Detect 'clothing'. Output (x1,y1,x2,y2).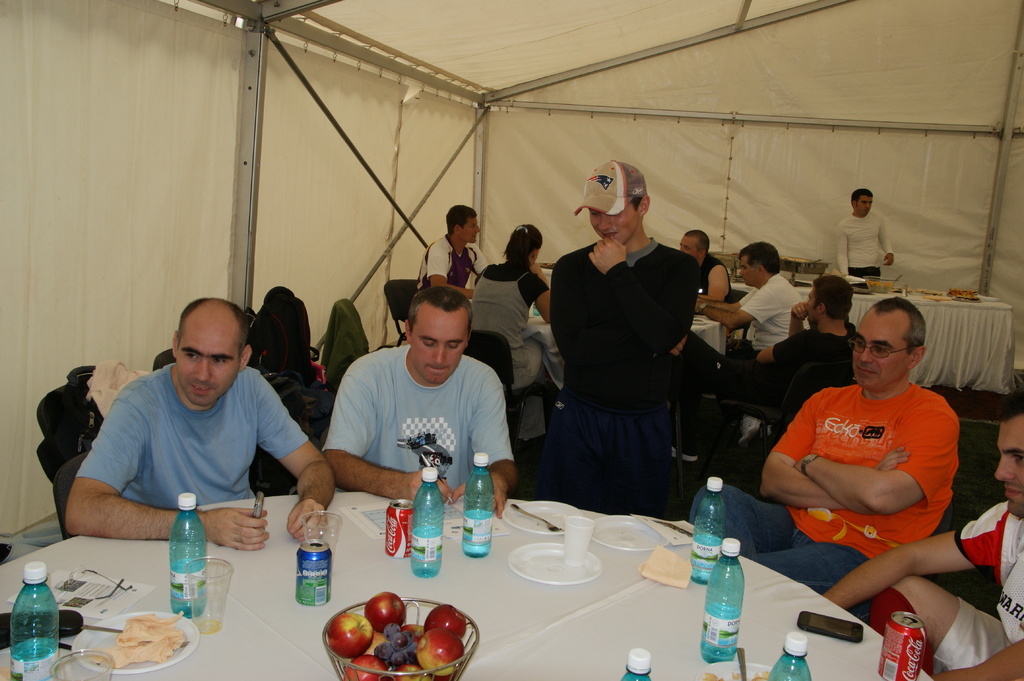
(832,204,898,282).
